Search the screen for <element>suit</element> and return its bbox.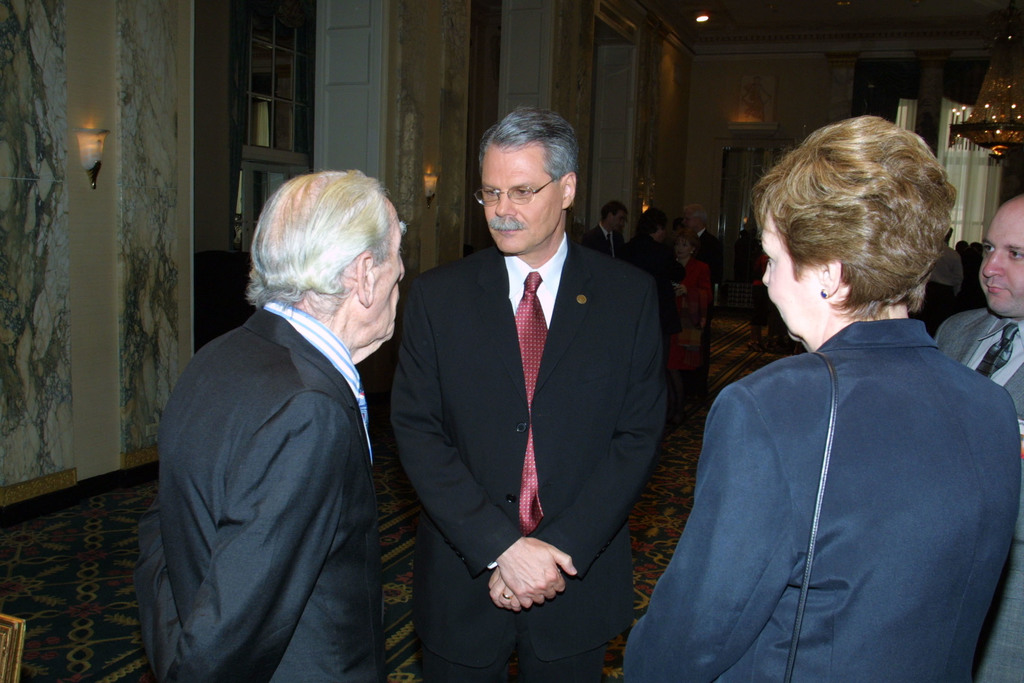
Found: 619 320 1020 682.
